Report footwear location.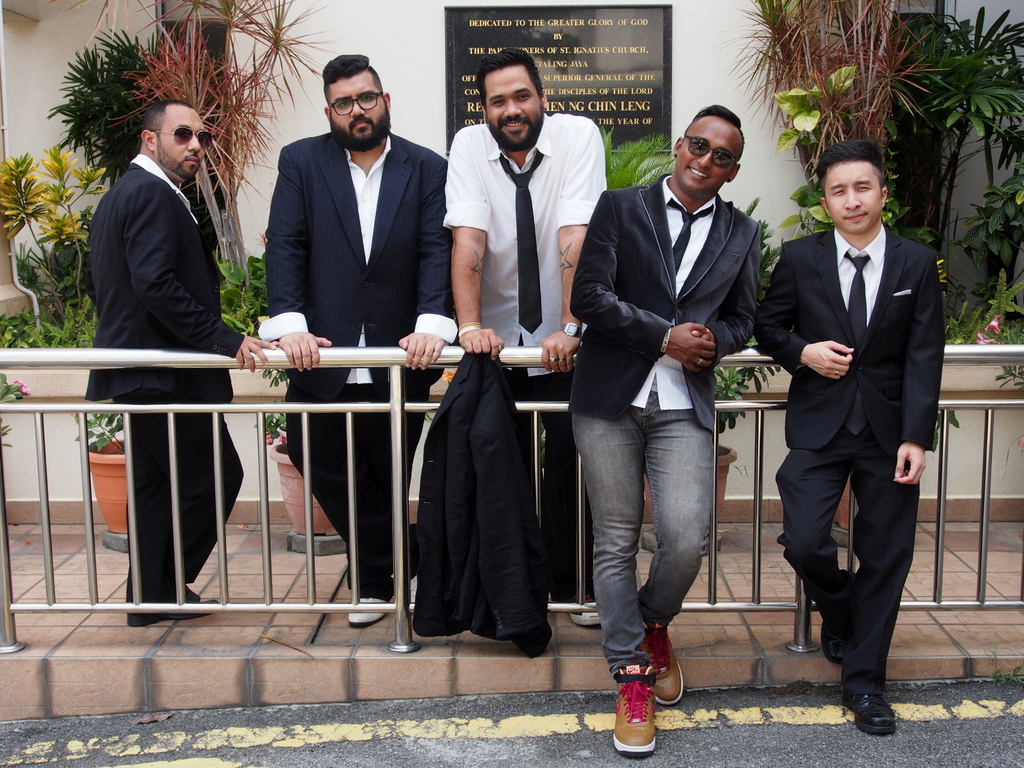
Report: l=840, t=692, r=898, b=735.
